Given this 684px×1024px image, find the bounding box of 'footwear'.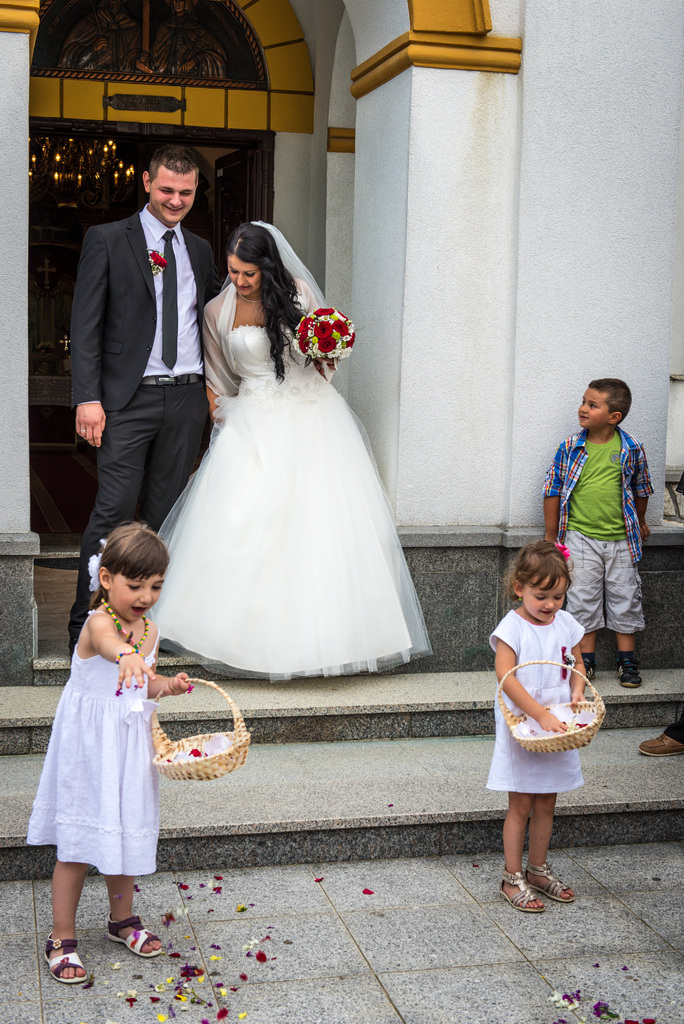
x1=104 y1=915 x2=160 y2=959.
